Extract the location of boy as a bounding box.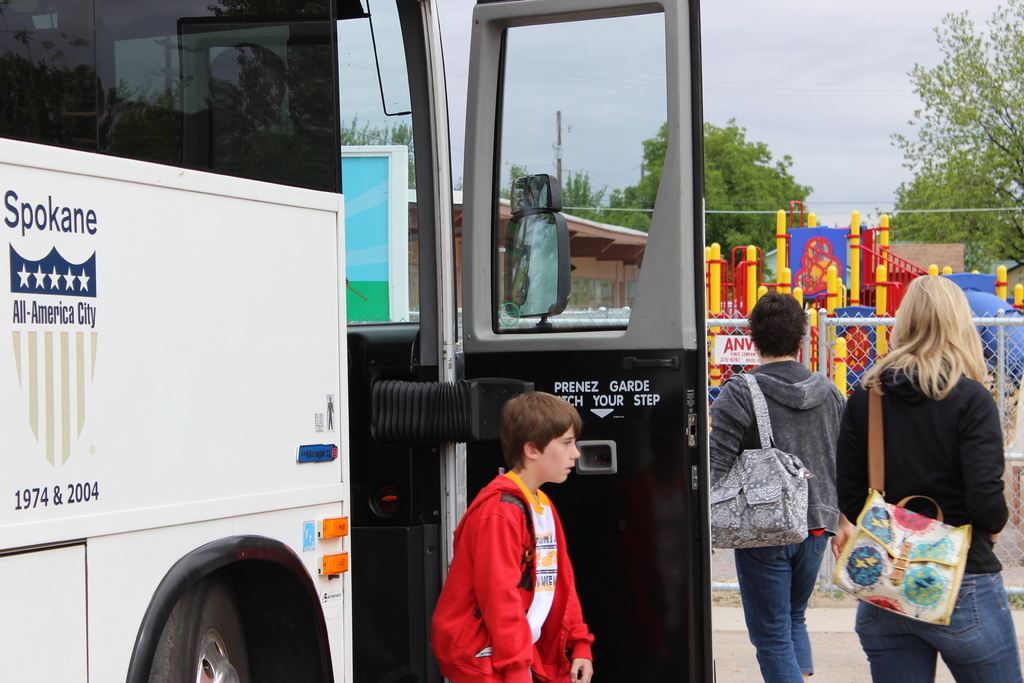
419, 382, 608, 679.
